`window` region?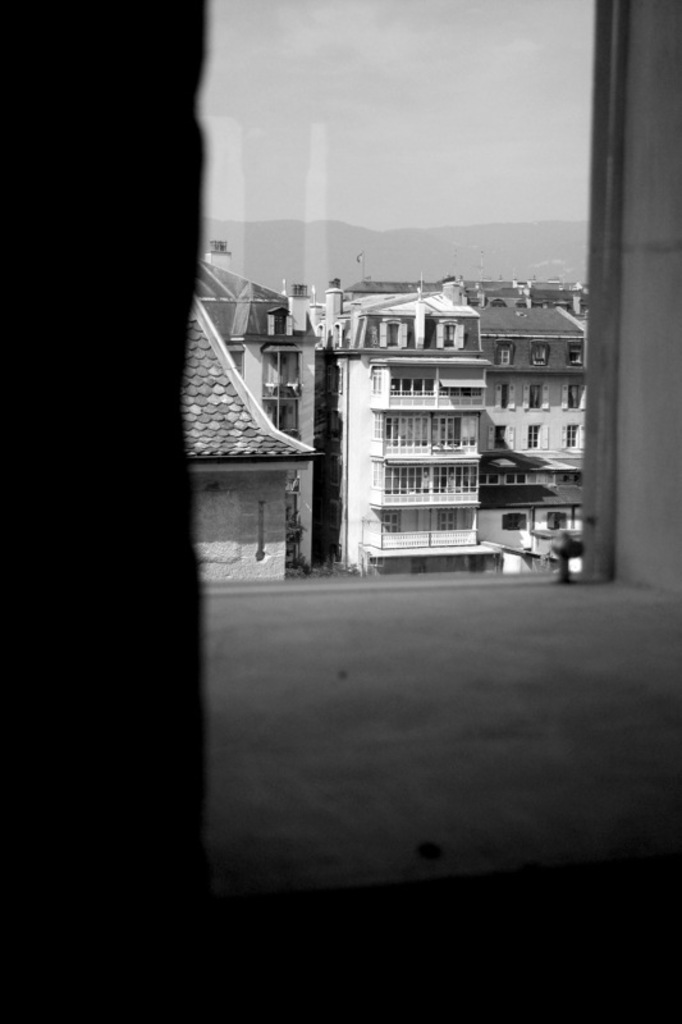
558,421,586,449
